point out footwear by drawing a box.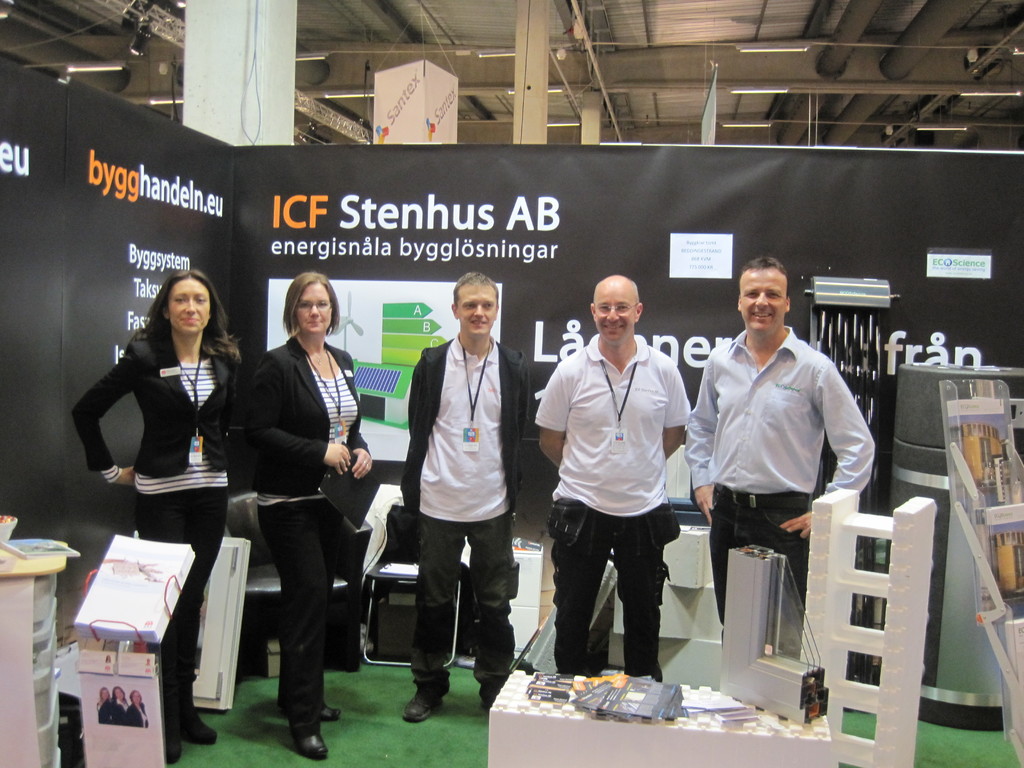
[left=294, top=732, right=329, bottom=759].
